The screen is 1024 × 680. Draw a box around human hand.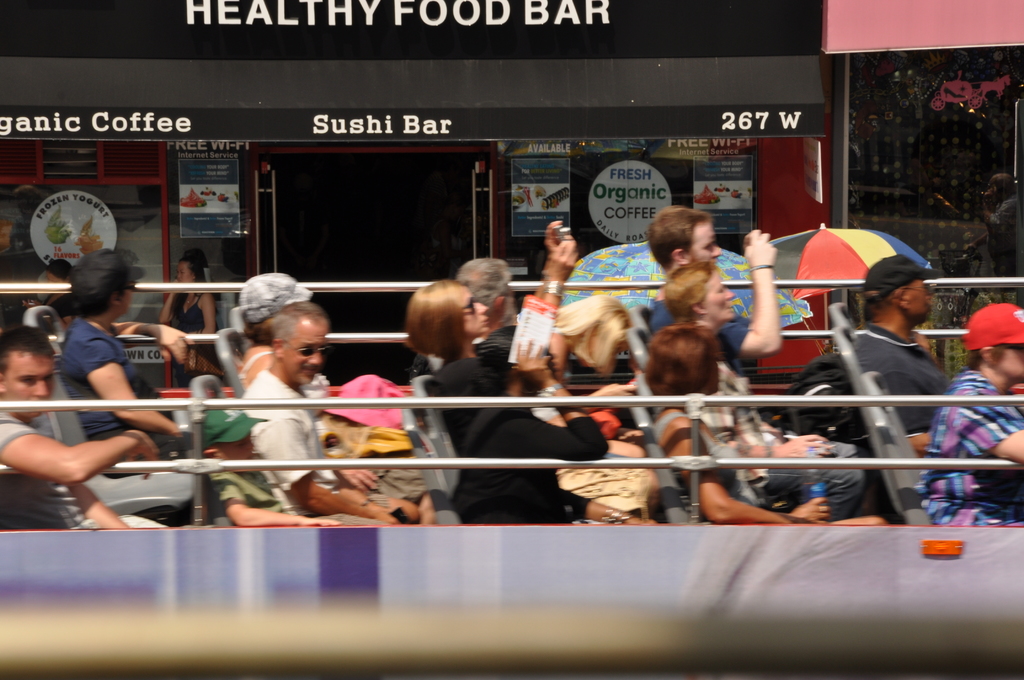
rect(124, 440, 162, 480).
